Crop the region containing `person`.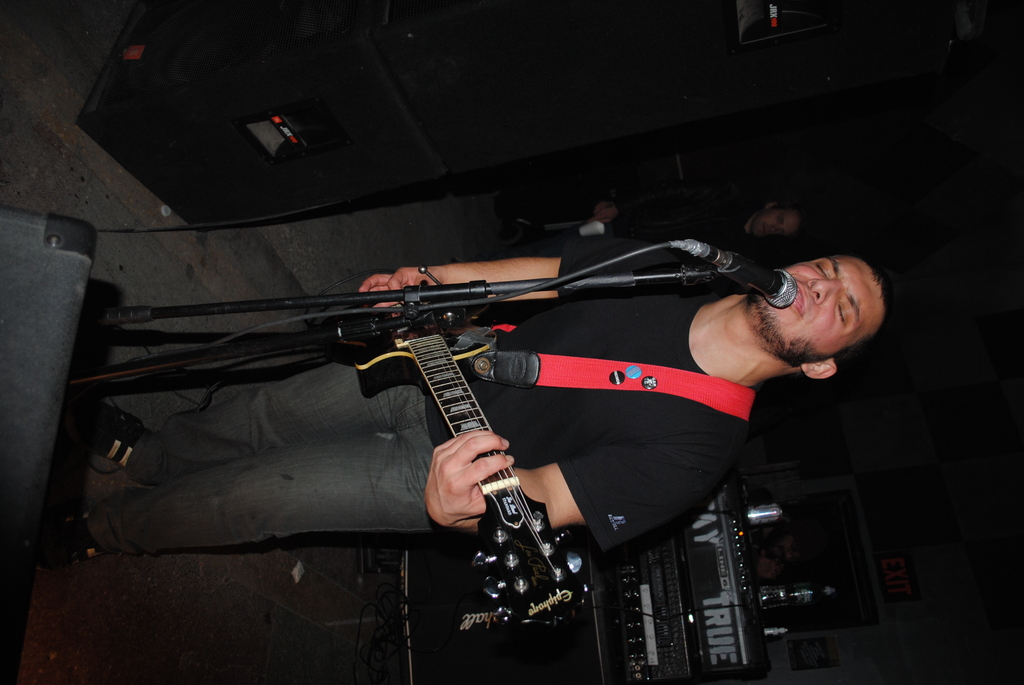
Crop region: {"left": 47, "top": 233, "right": 898, "bottom": 568}.
